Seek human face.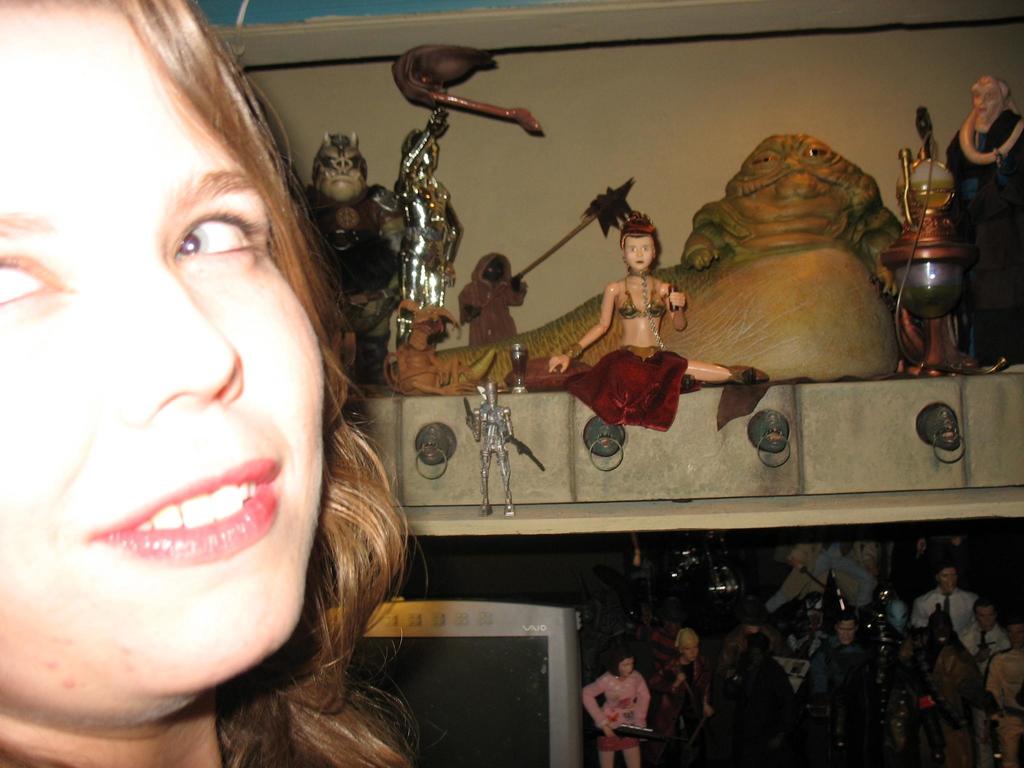
[0,0,318,691].
